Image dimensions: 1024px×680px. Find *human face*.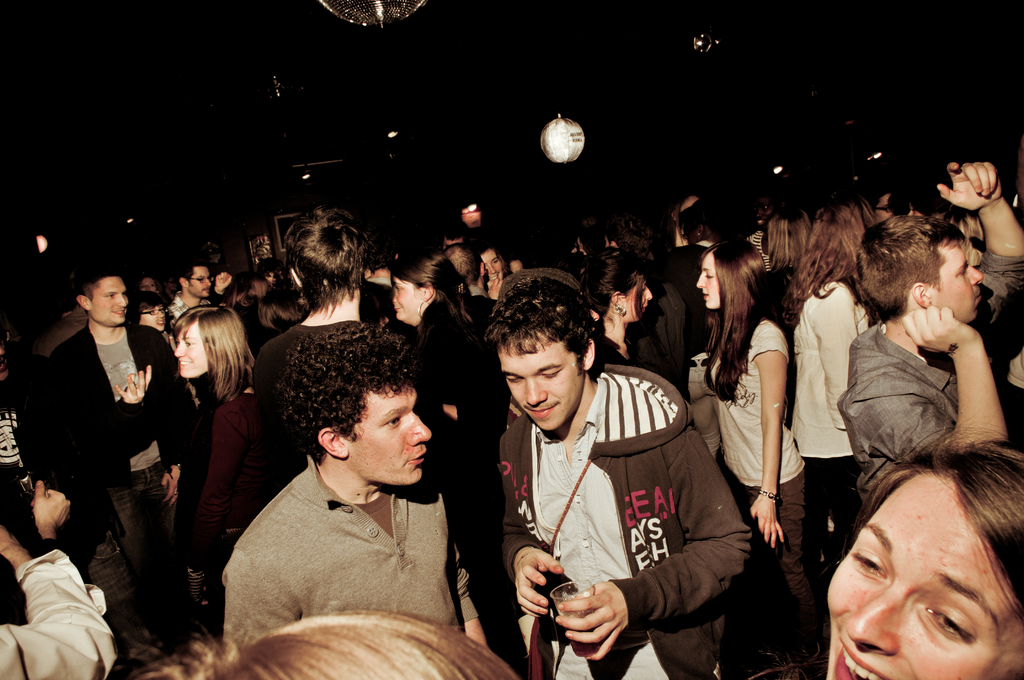
l=927, t=243, r=981, b=317.
